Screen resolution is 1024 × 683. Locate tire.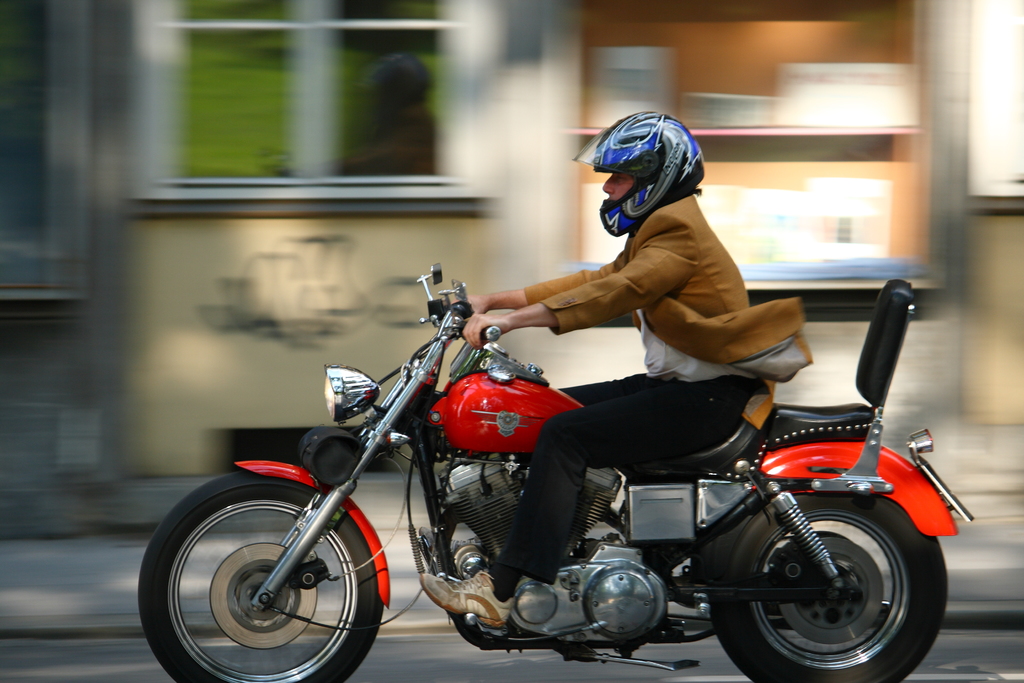
[x1=700, y1=472, x2=954, y2=682].
